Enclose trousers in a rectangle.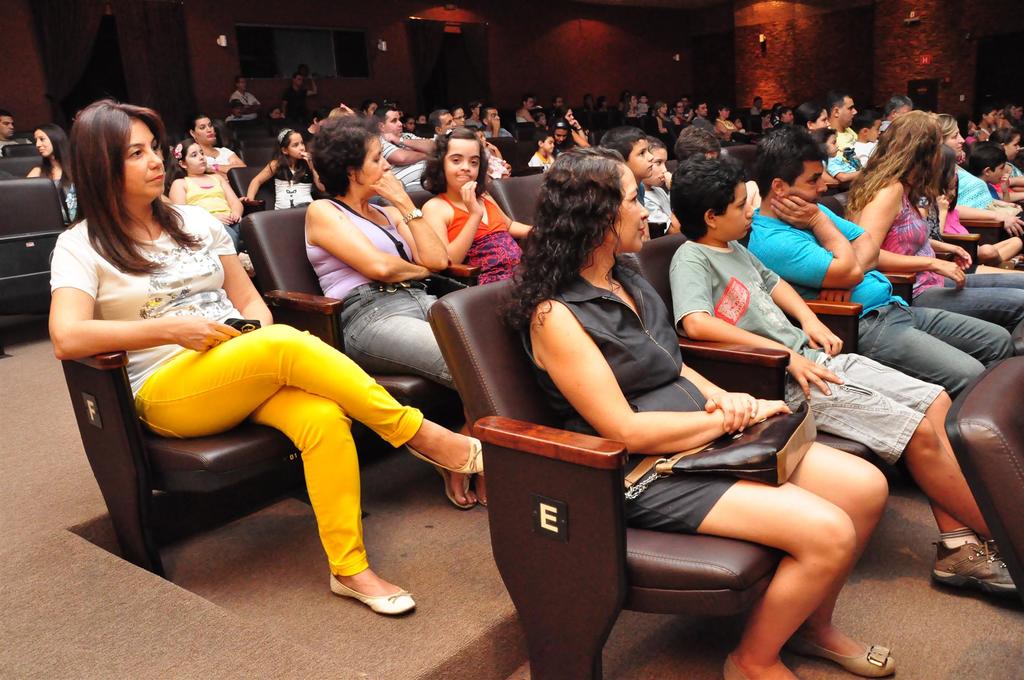
pyautogui.locateOnScreen(131, 315, 428, 574).
